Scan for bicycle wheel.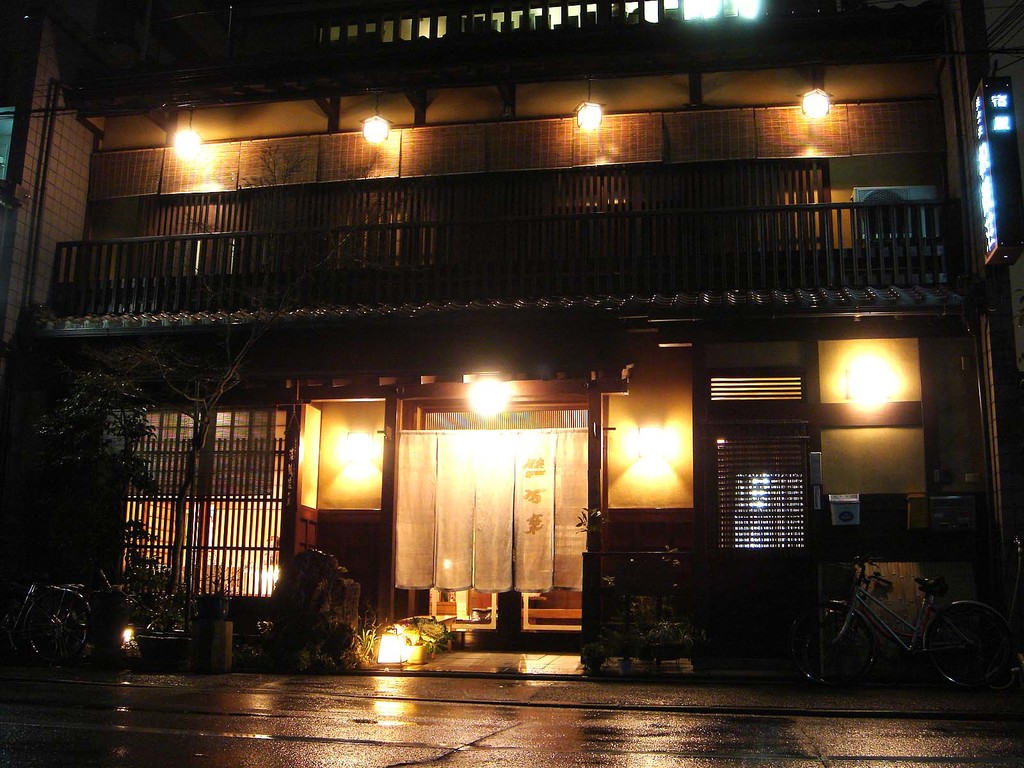
Scan result: [x1=919, y1=611, x2=1004, y2=694].
